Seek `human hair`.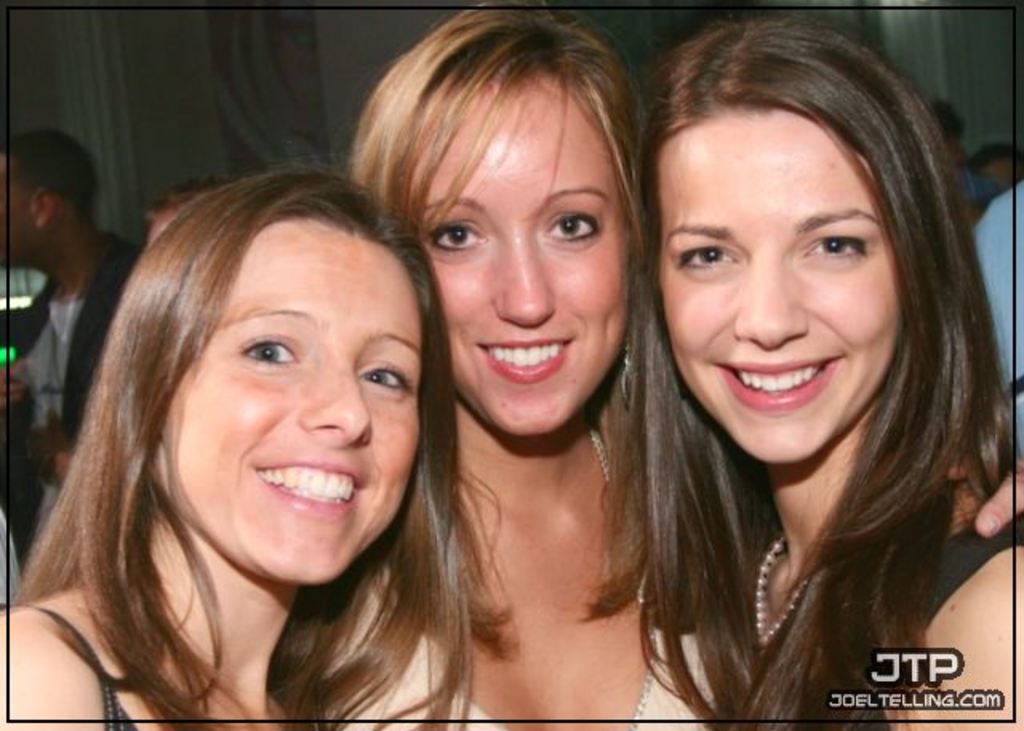
bbox(0, 163, 531, 729).
